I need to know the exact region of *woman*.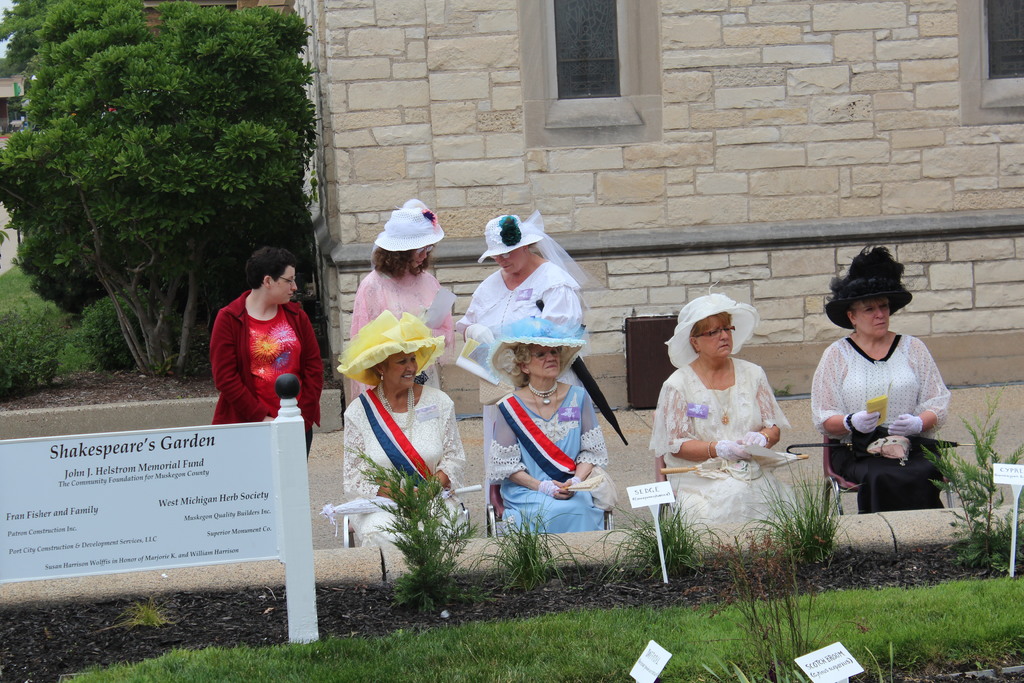
Region: select_region(486, 313, 609, 531).
